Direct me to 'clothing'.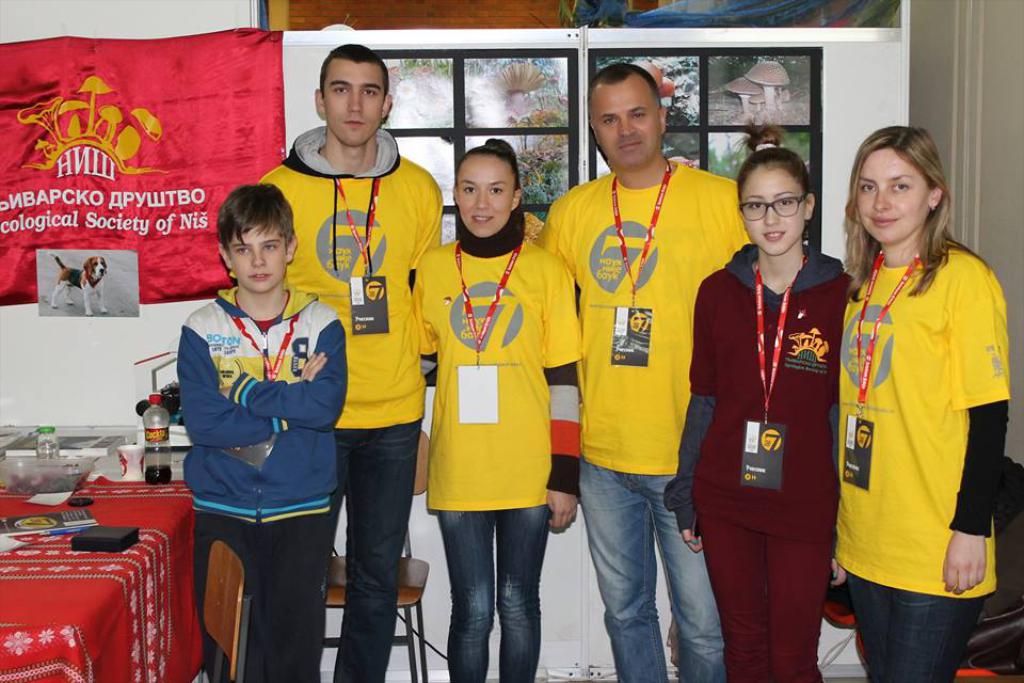
Direction: 666, 238, 859, 682.
